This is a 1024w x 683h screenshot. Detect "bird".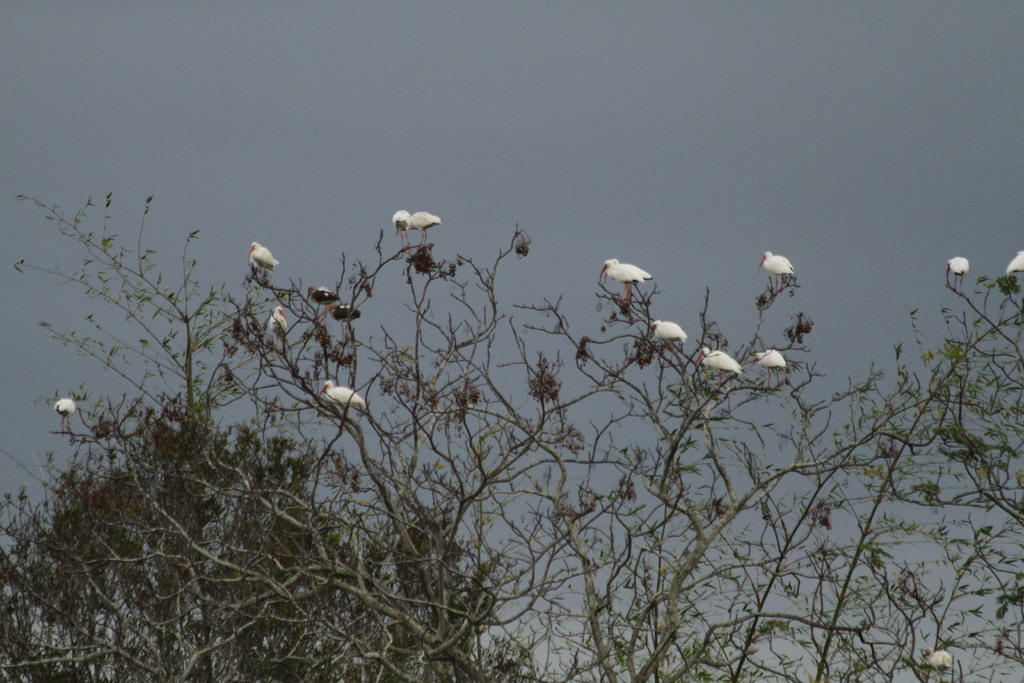
<region>753, 351, 787, 383</region>.
